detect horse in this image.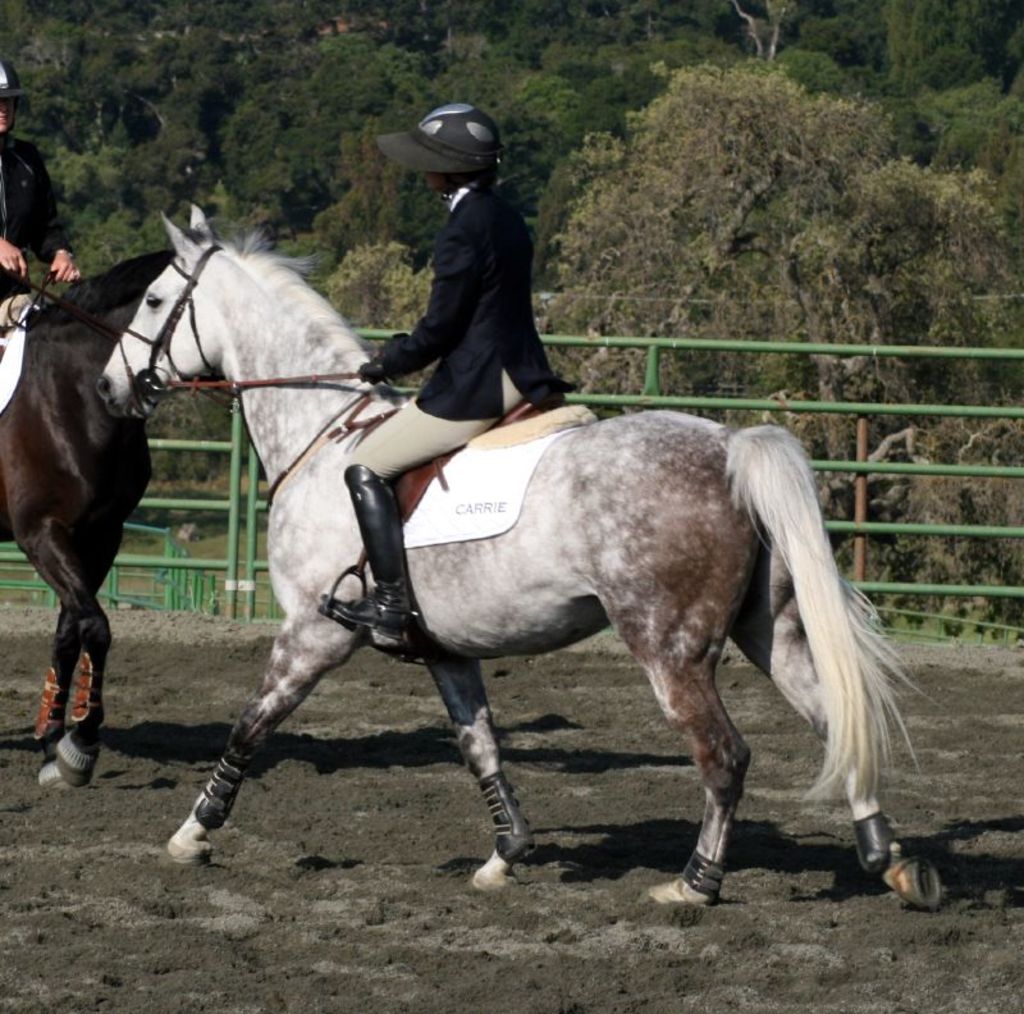
Detection: bbox=(0, 243, 228, 795).
